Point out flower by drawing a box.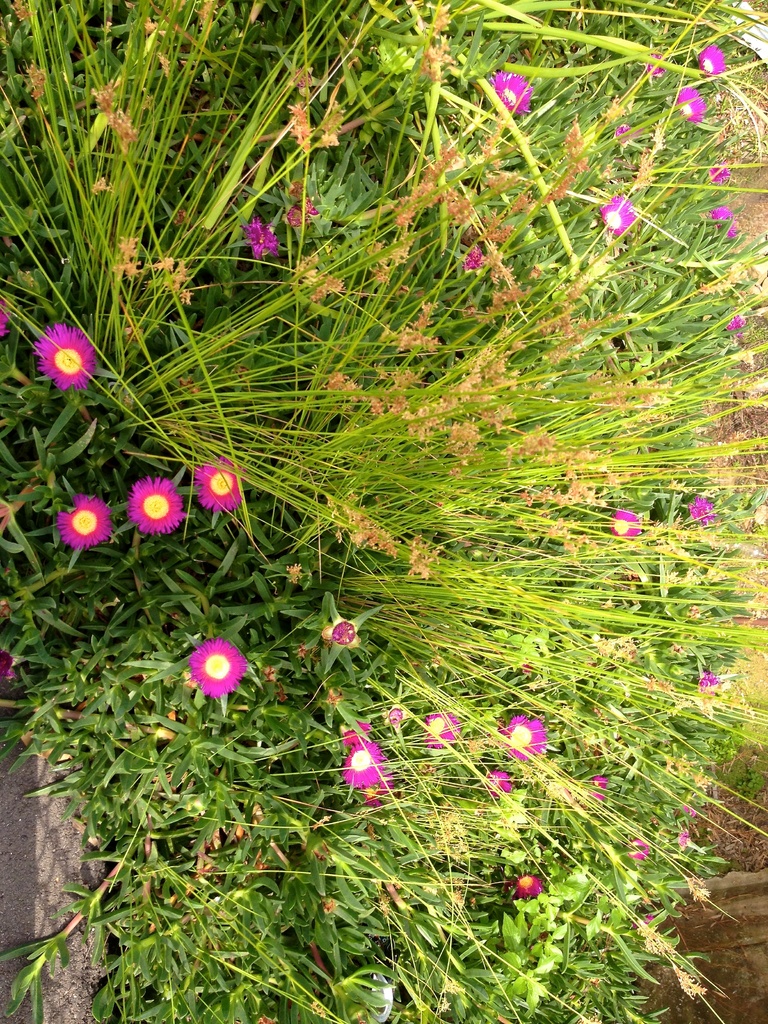
585 774 608 804.
